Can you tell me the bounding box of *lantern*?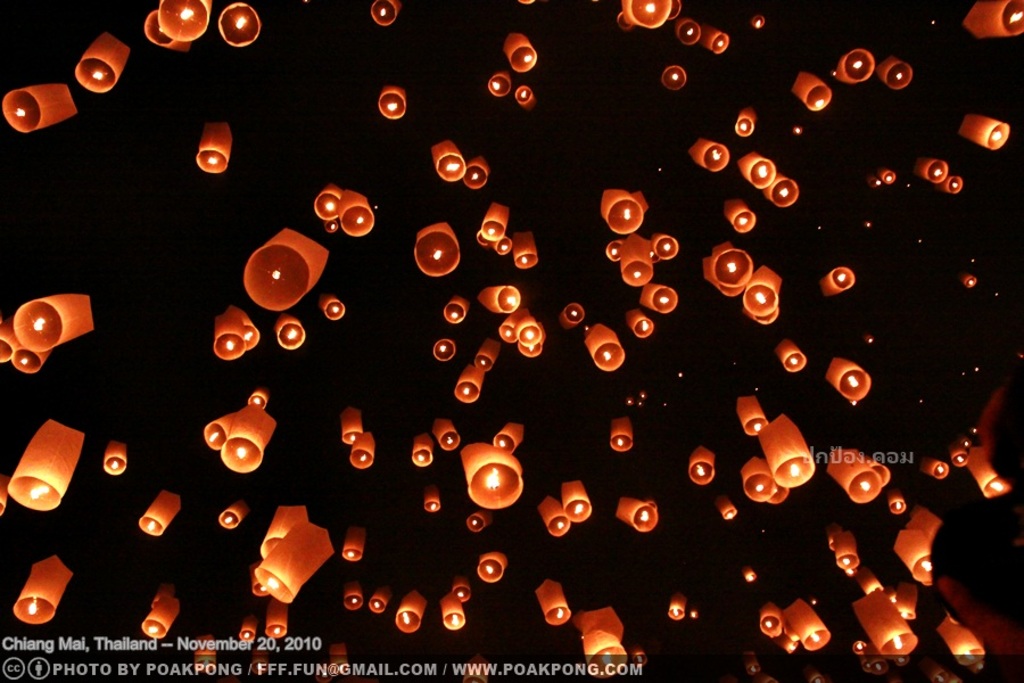
left=218, top=404, right=280, bottom=471.
